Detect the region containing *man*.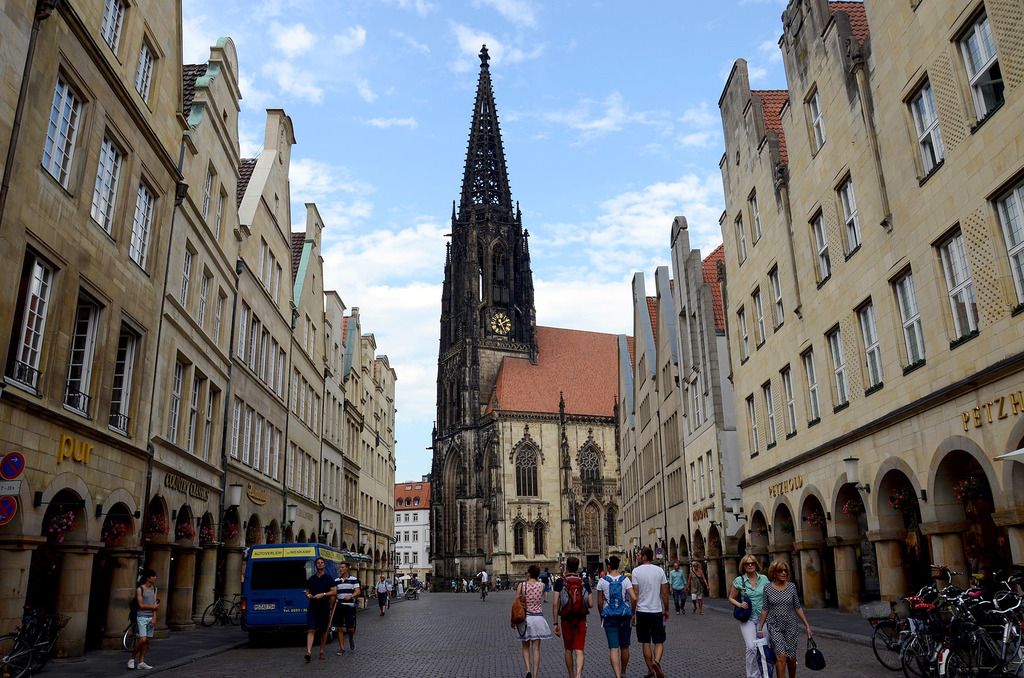
detection(668, 565, 686, 612).
